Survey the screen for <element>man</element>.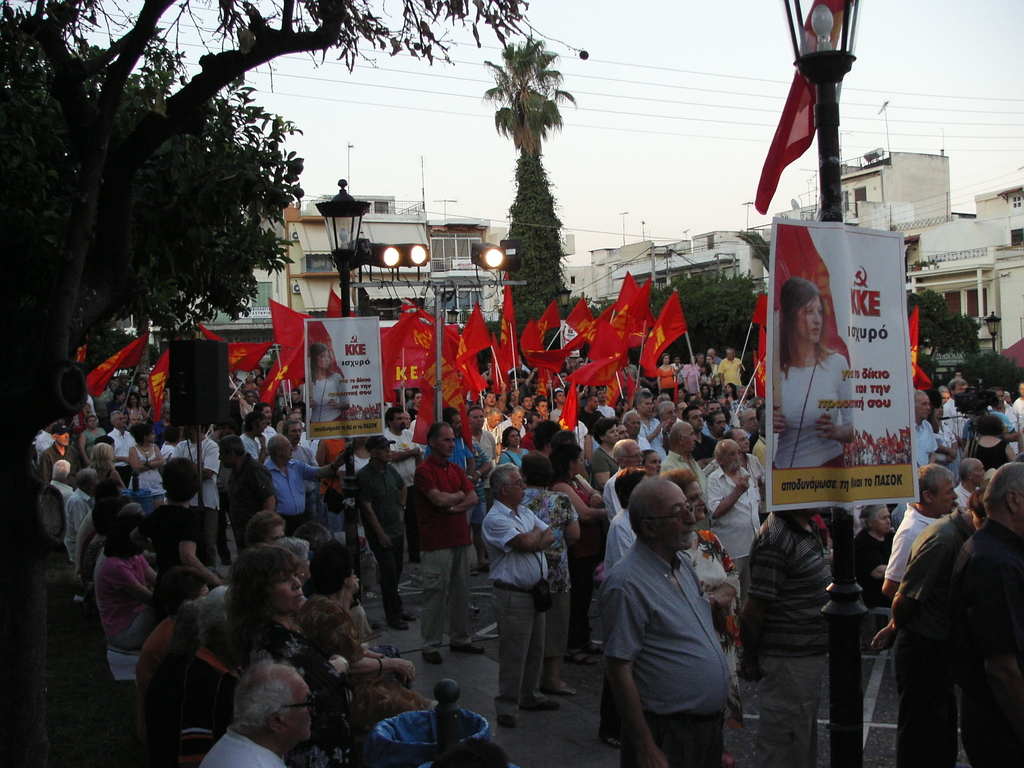
Survey found: locate(478, 455, 557, 726).
